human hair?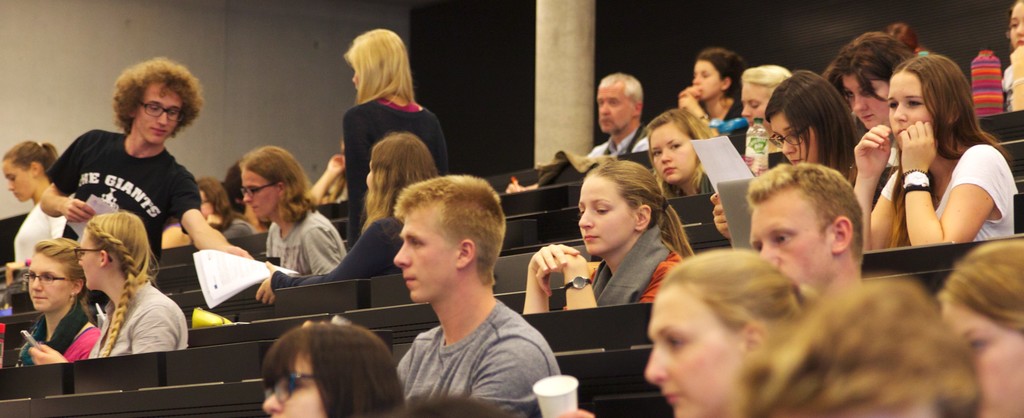
{"x1": 934, "y1": 235, "x2": 1023, "y2": 346}
